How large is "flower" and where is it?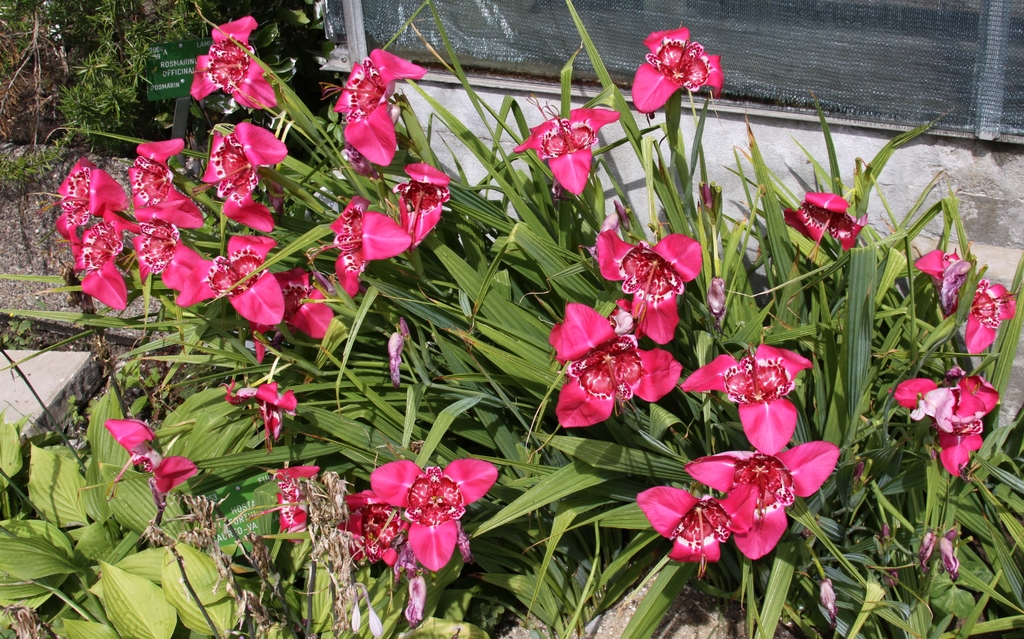
Bounding box: bbox(334, 157, 449, 293).
